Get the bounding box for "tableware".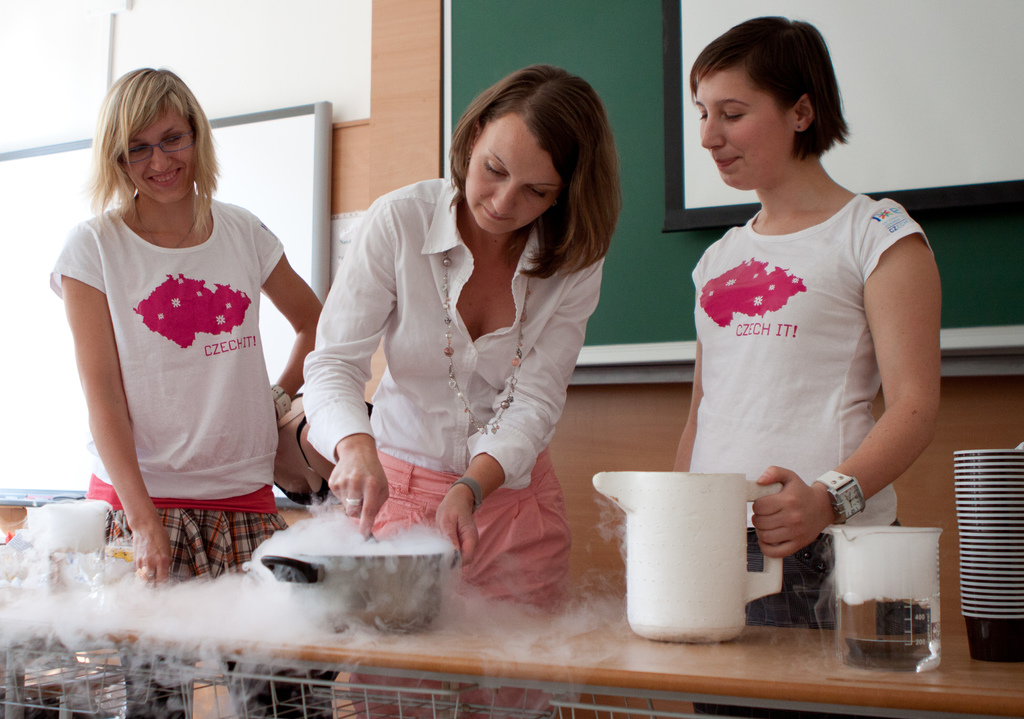
[x1=833, y1=523, x2=947, y2=674].
